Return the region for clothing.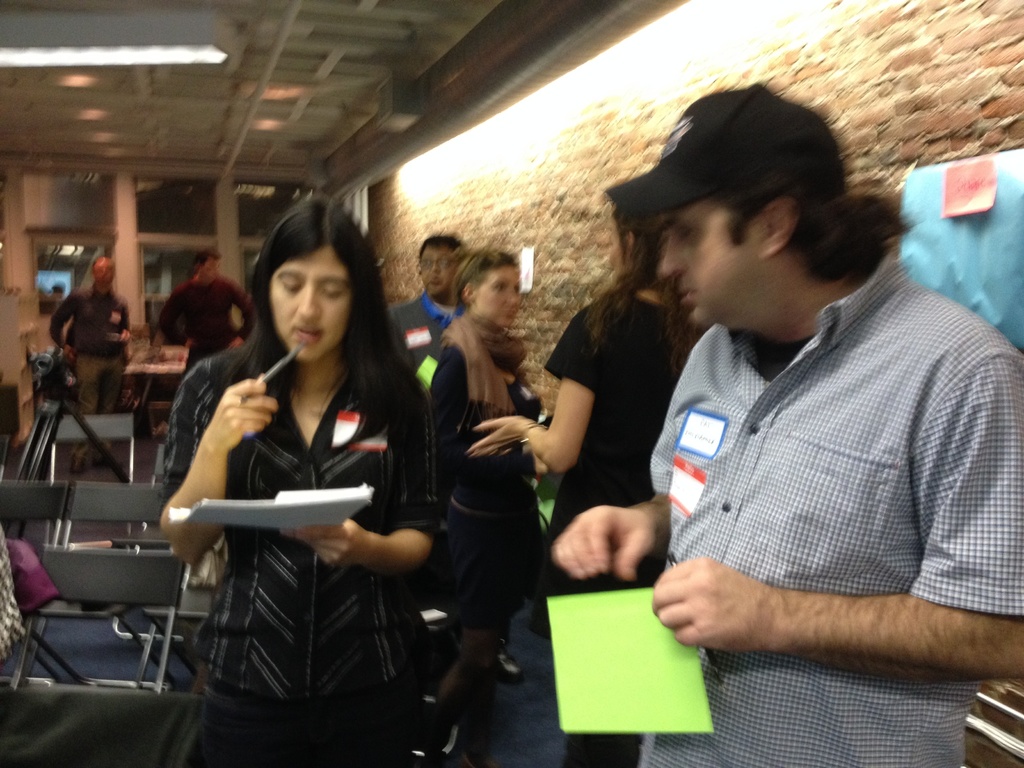
box(49, 281, 131, 454).
